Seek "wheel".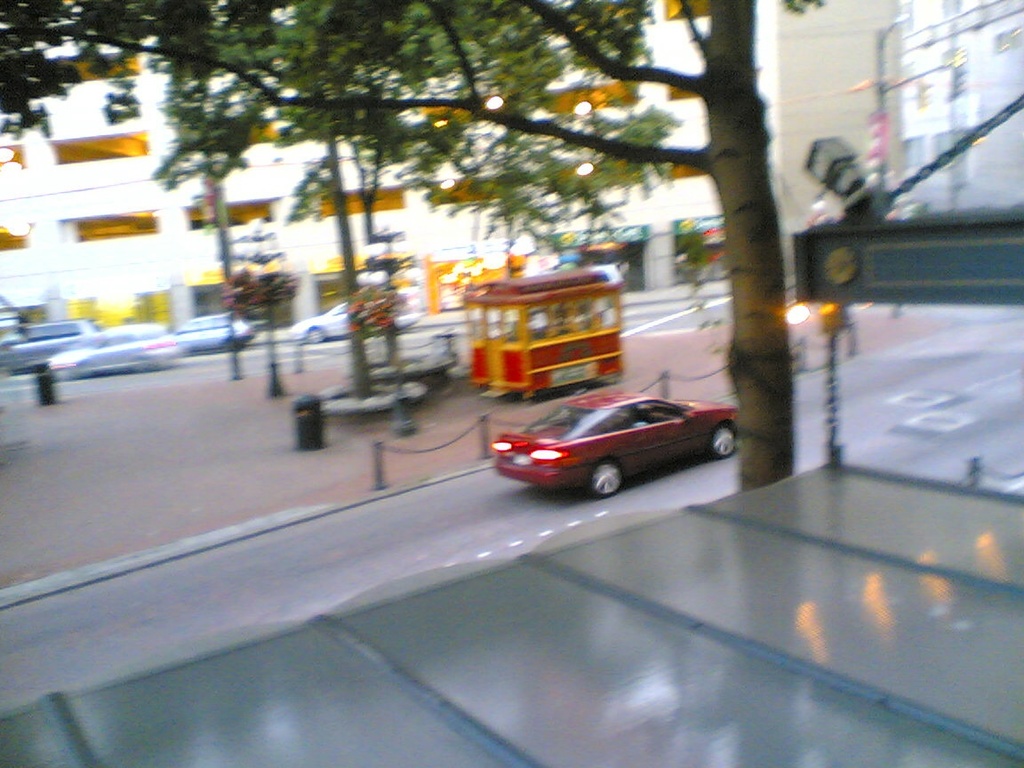
(588, 454, 624, 500).
